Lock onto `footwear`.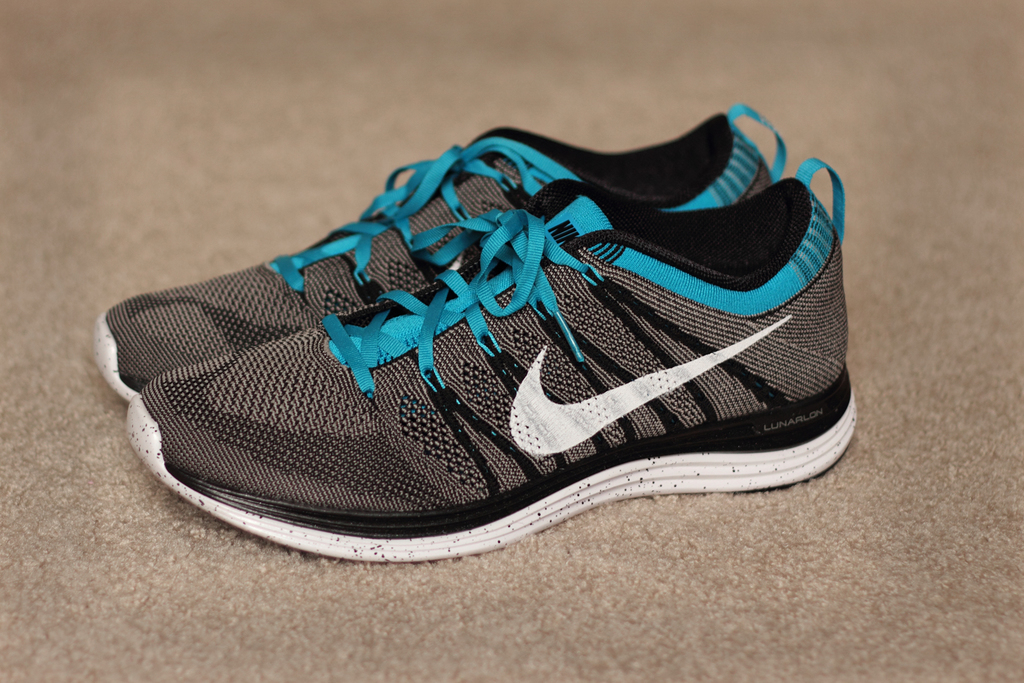
Locked: (x1=127, y1=179, x2=855, y2=555).
